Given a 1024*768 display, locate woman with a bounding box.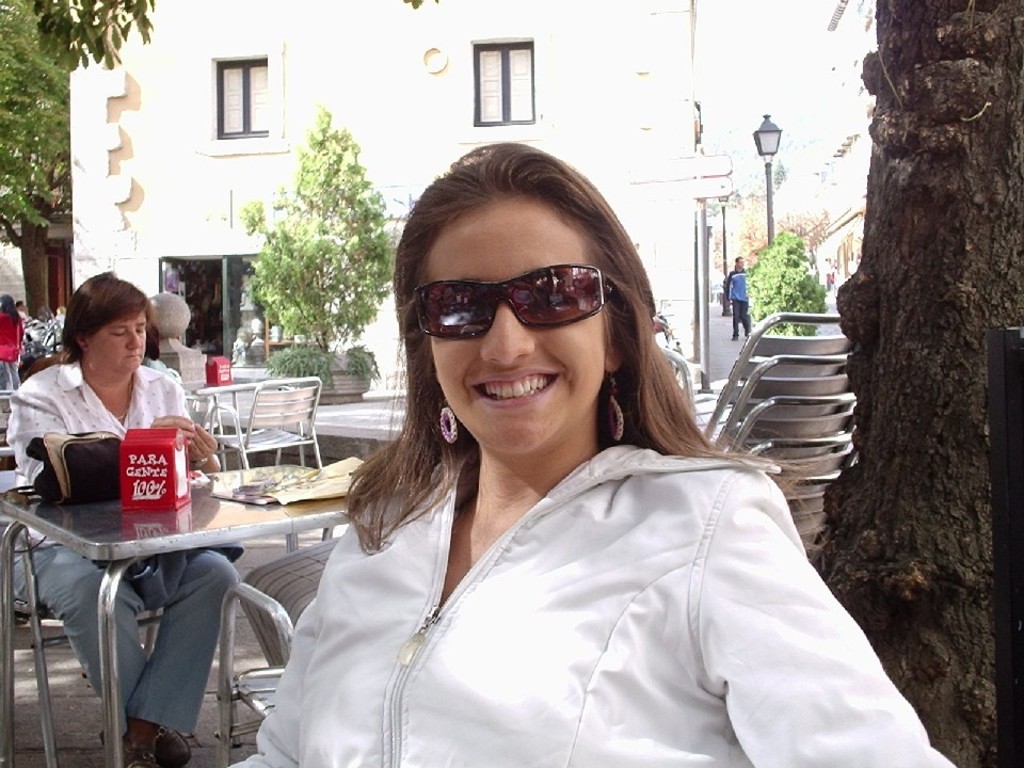
Located: <bbox>0, 291, 25, 393</bbox>.
